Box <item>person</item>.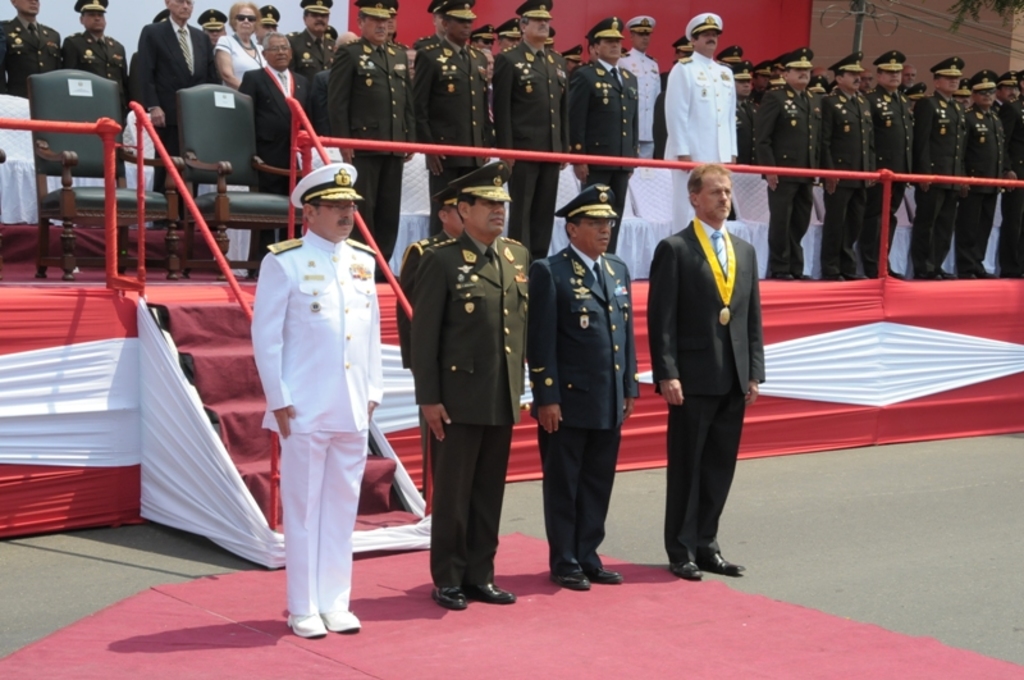
{"left": 310, "top": 32, "right": 357, "bottom": 133}.
